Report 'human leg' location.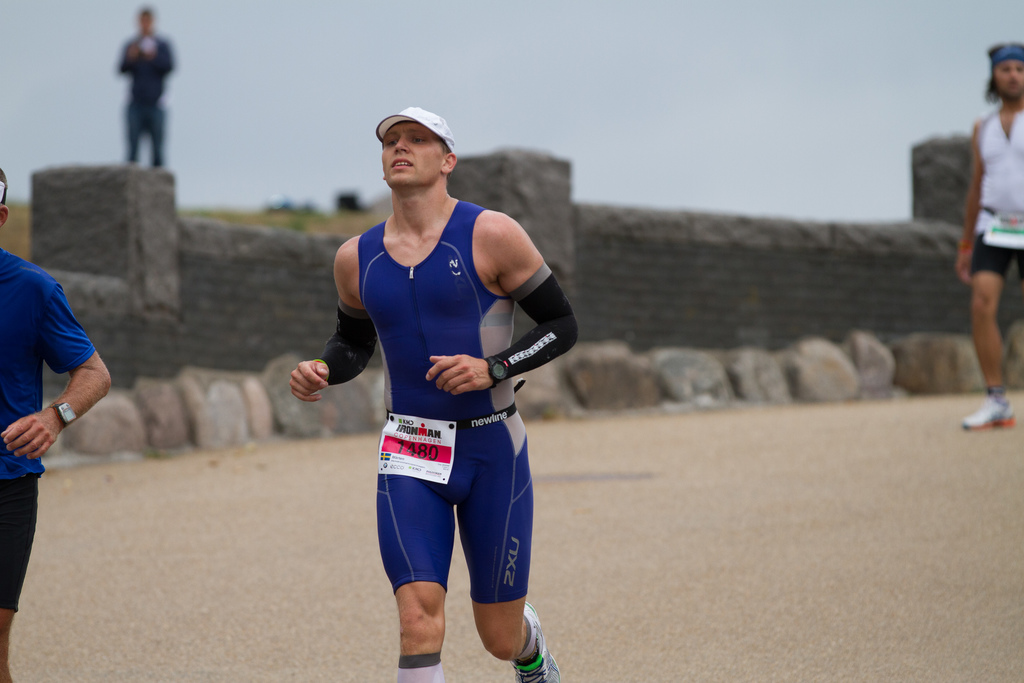
Report: <bbox>0, 478, 40, 682</bbox>.
